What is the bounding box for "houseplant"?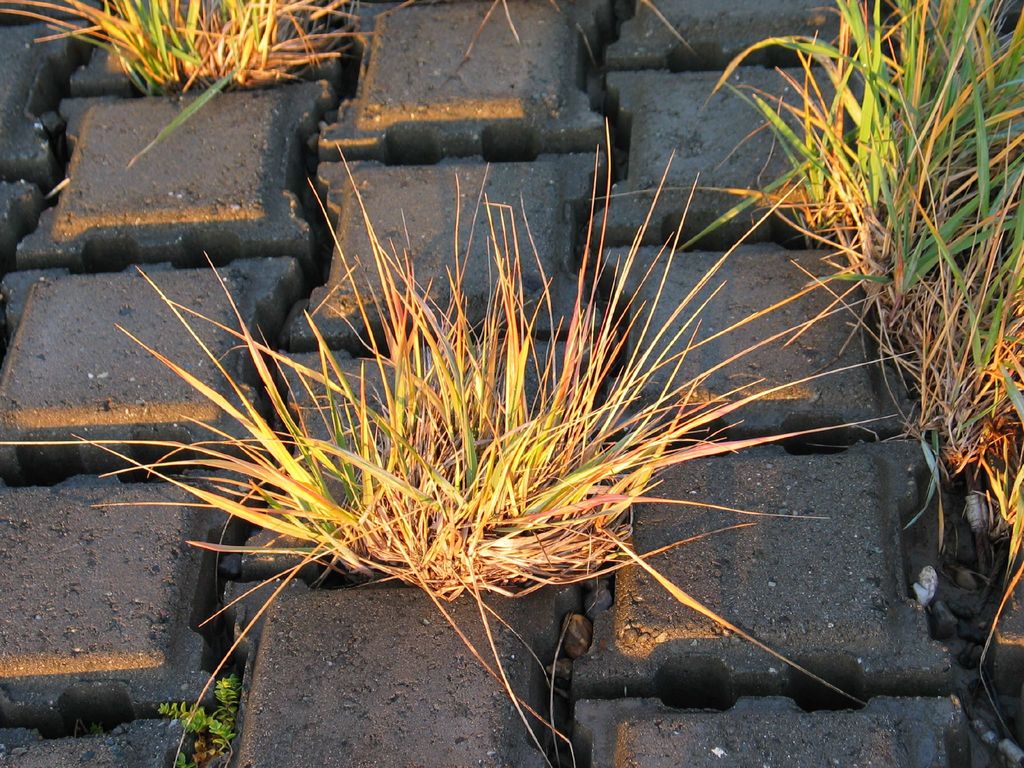
bbox=[573, 0, 1020, 646].
